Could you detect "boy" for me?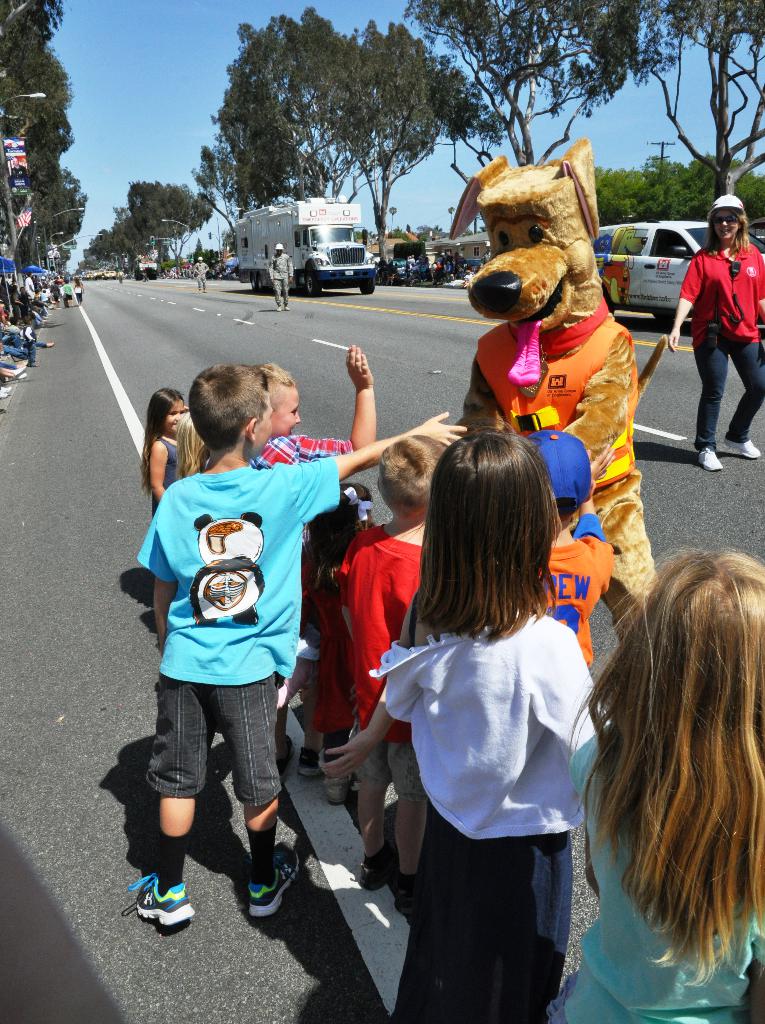
Detection result: box=[135, 348, 470, 932].
